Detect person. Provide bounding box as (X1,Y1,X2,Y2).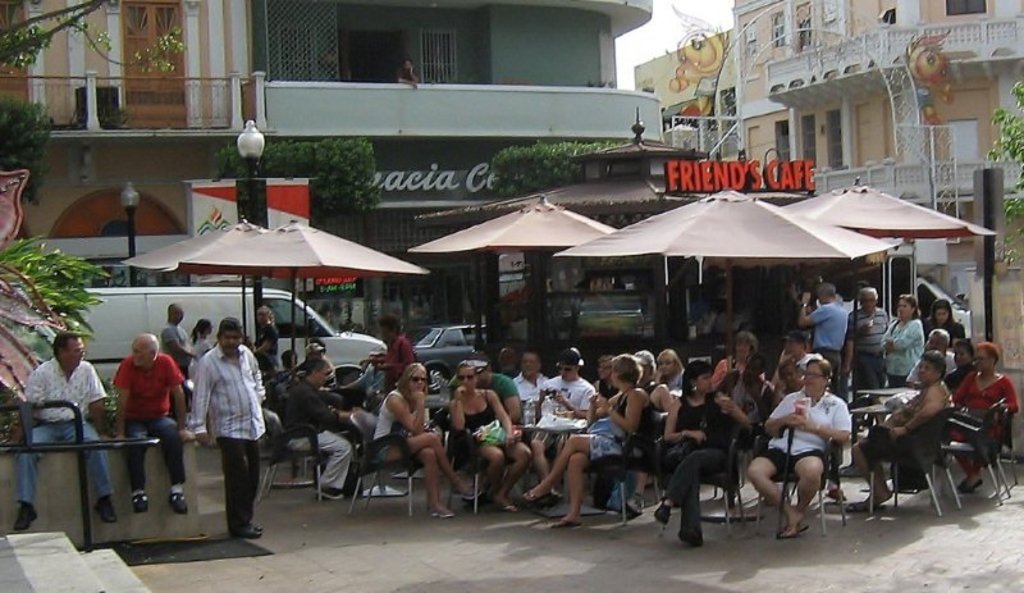
(196,321,274,547).
